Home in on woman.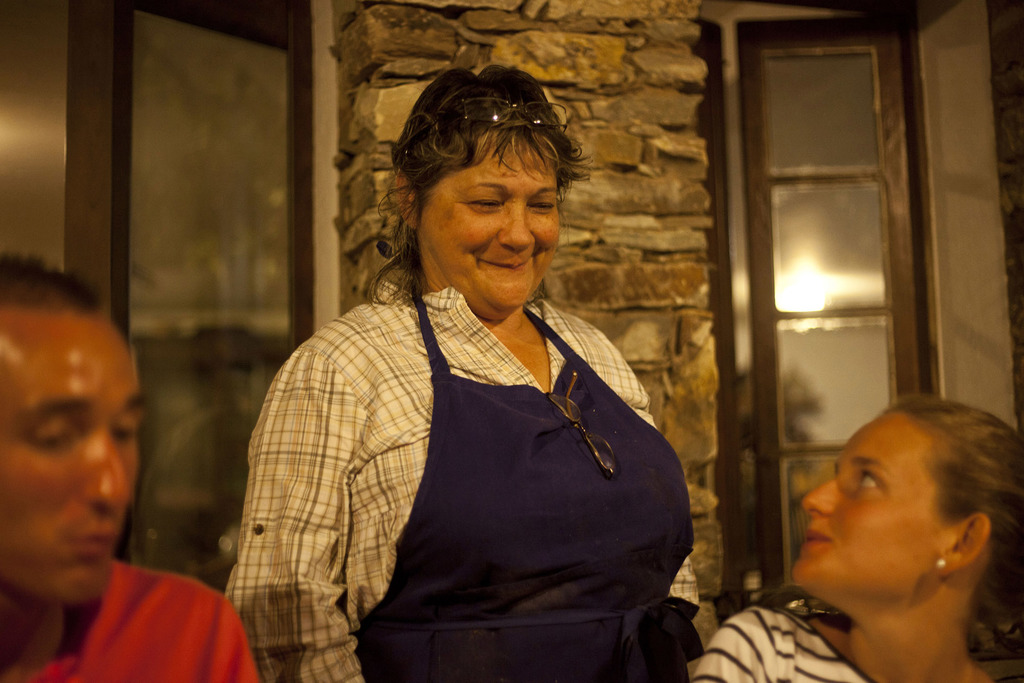
Homed in at <box>694,394,1021,682</box>.
